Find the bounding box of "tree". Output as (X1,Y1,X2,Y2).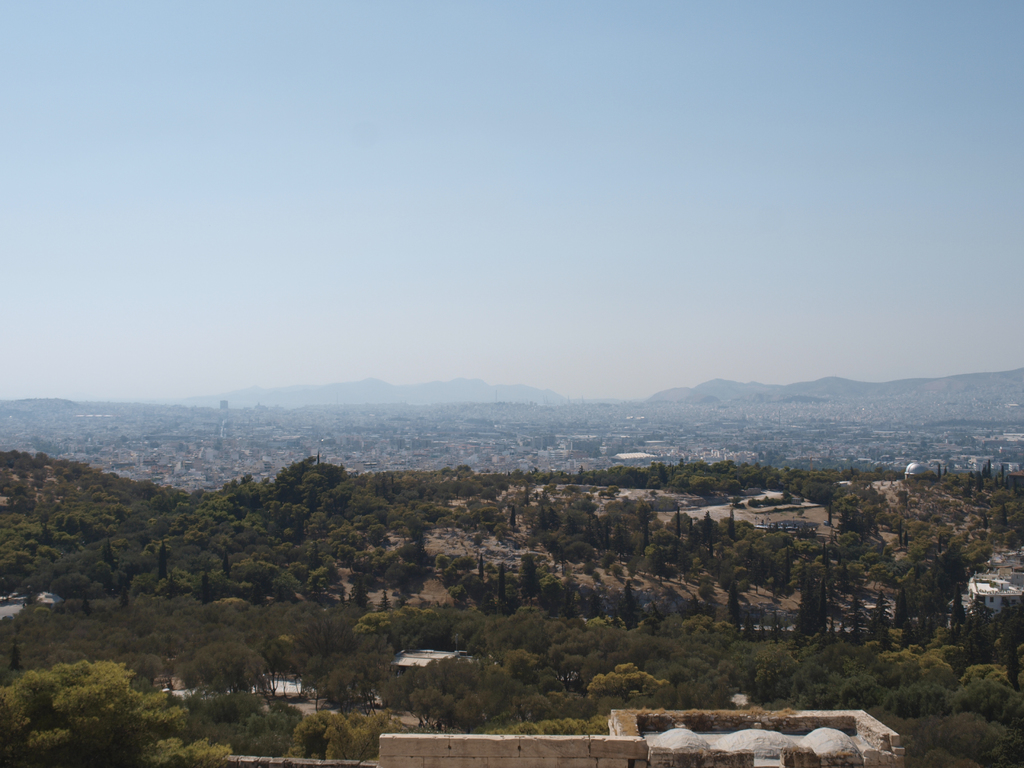
(829,532,861,558).
